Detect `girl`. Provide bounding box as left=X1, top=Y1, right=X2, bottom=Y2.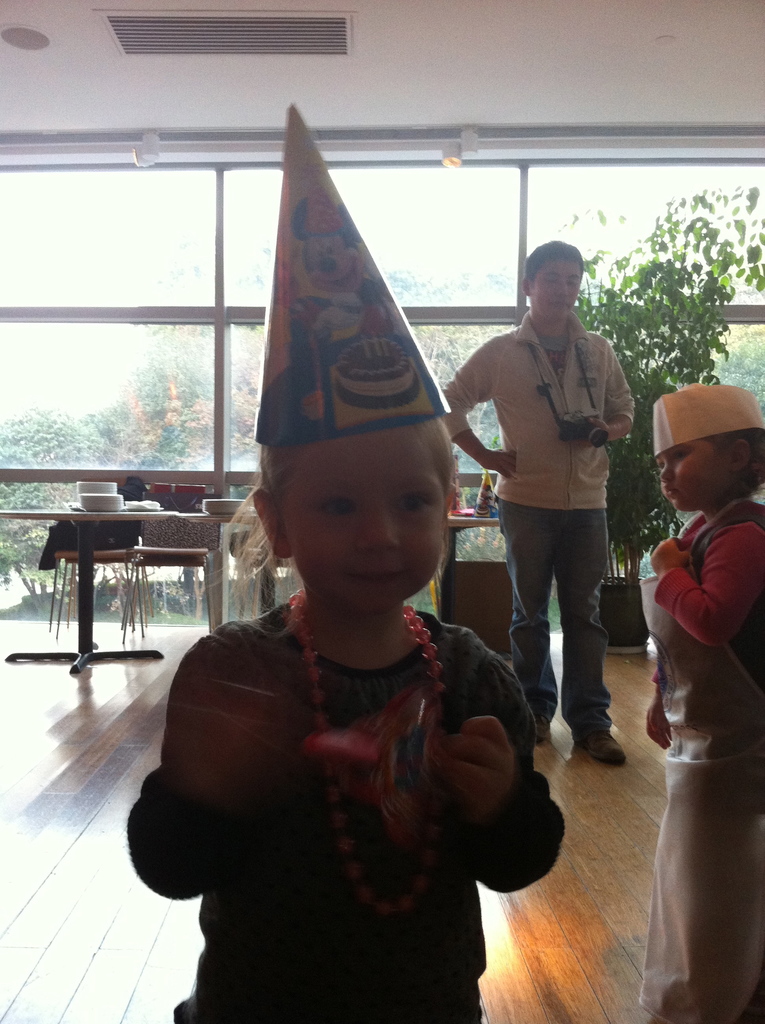
left=631, top=402, right=764, bottom=1011.
